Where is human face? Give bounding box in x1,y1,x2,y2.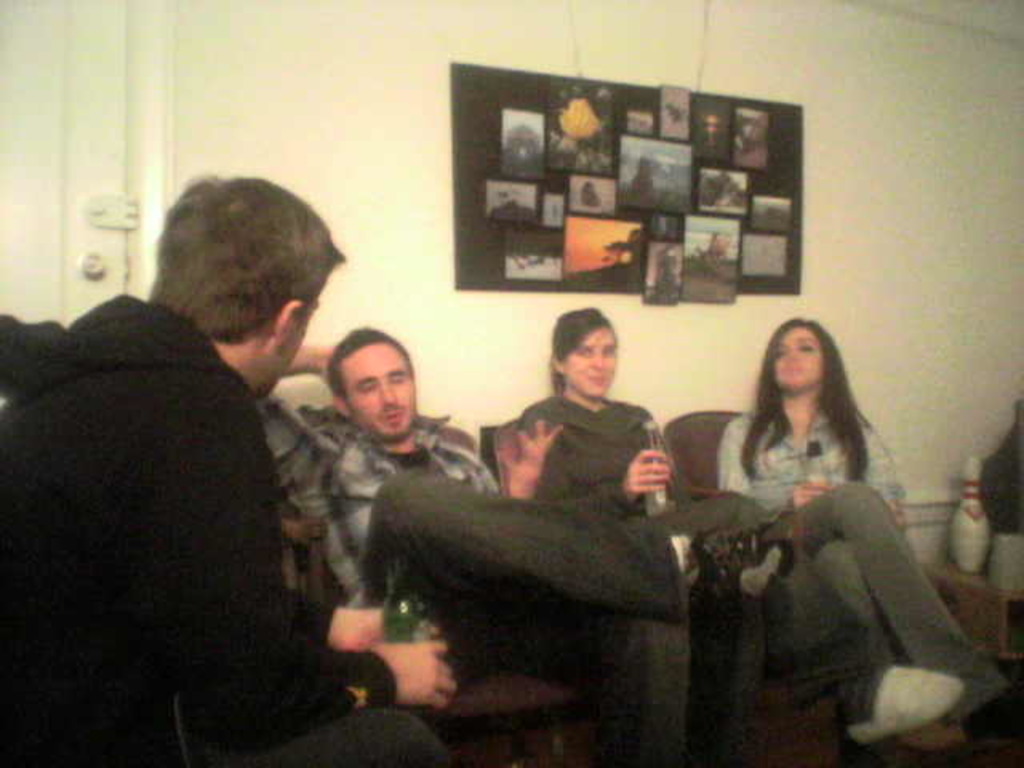
264,272,331,400.
